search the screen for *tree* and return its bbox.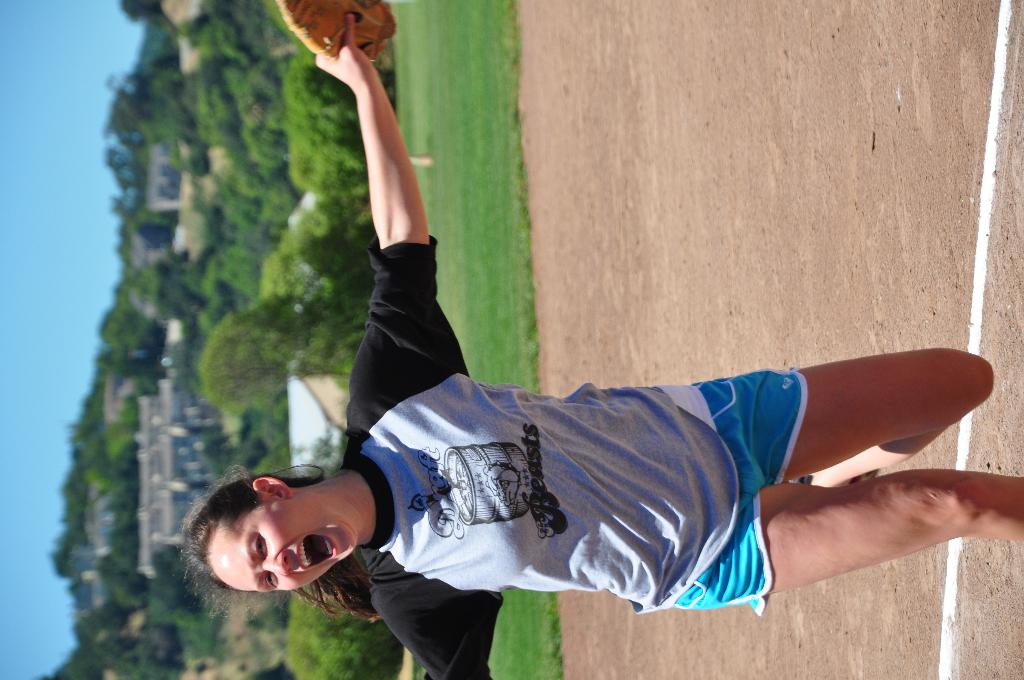
Found: box(275, 55, 393, 204).
